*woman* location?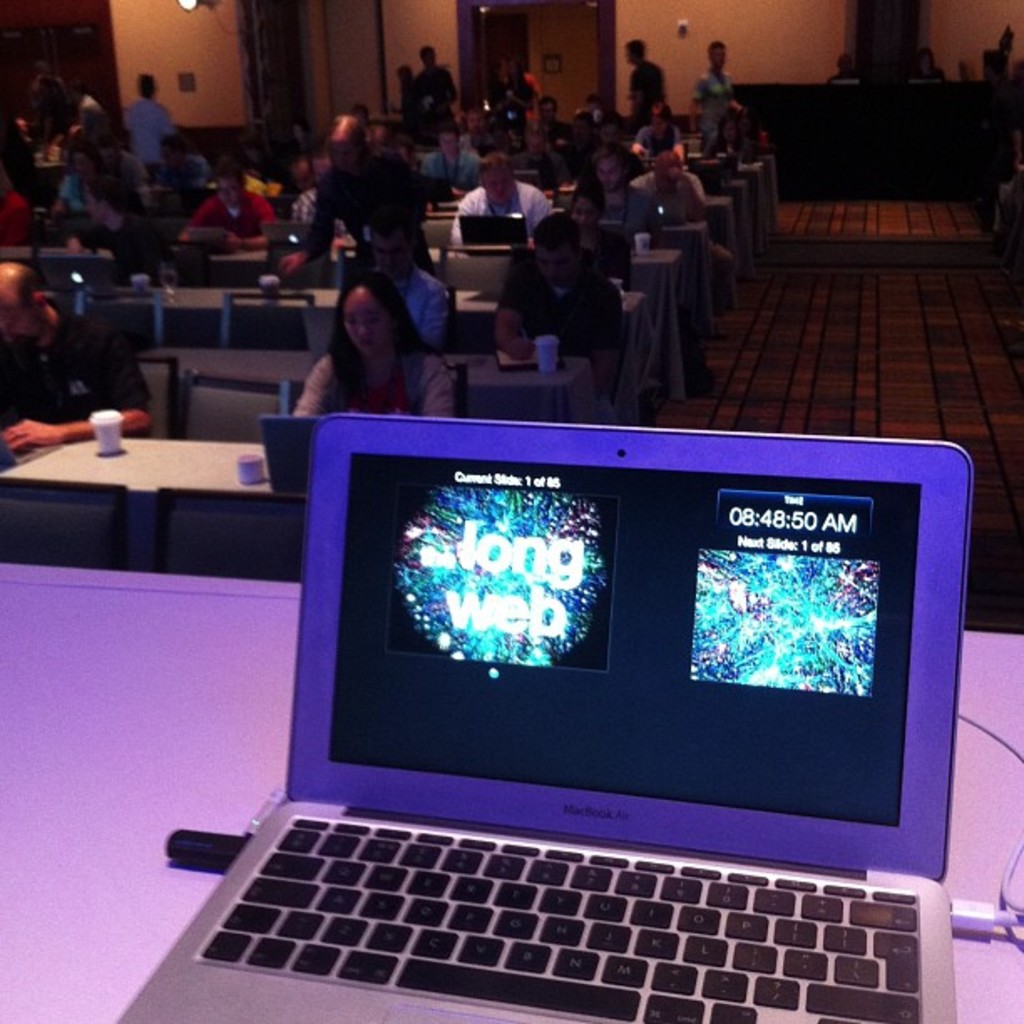
<region>574, 182, 631, 291</region>
